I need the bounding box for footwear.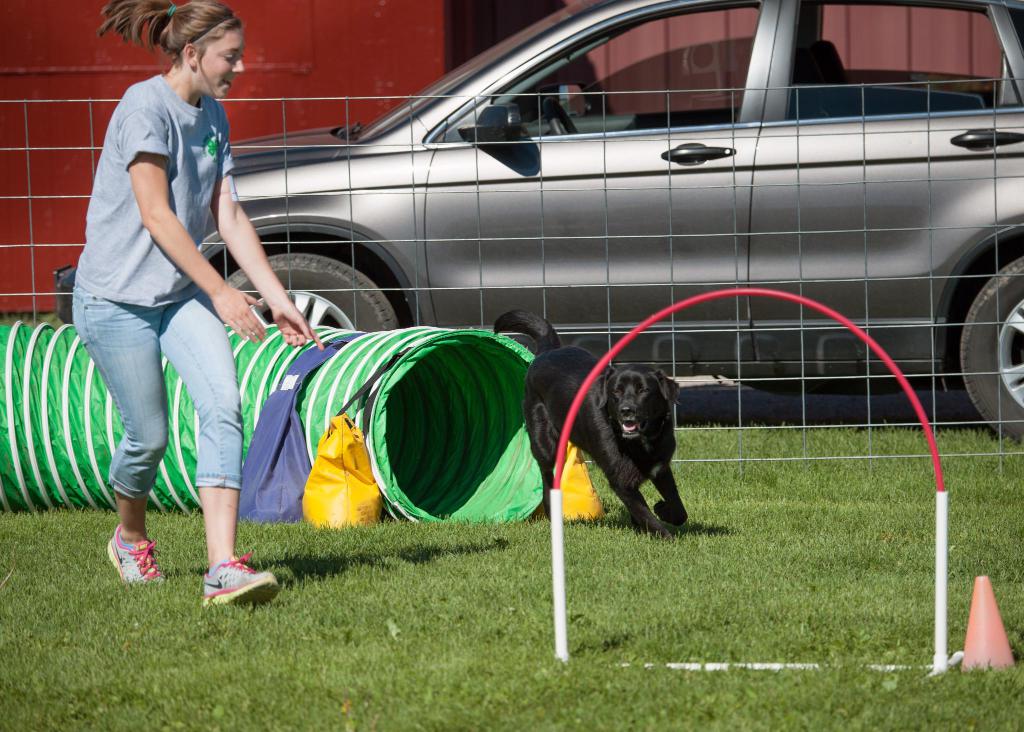
Here it is: x1=104 y1=522 x2=163 y2=590.
